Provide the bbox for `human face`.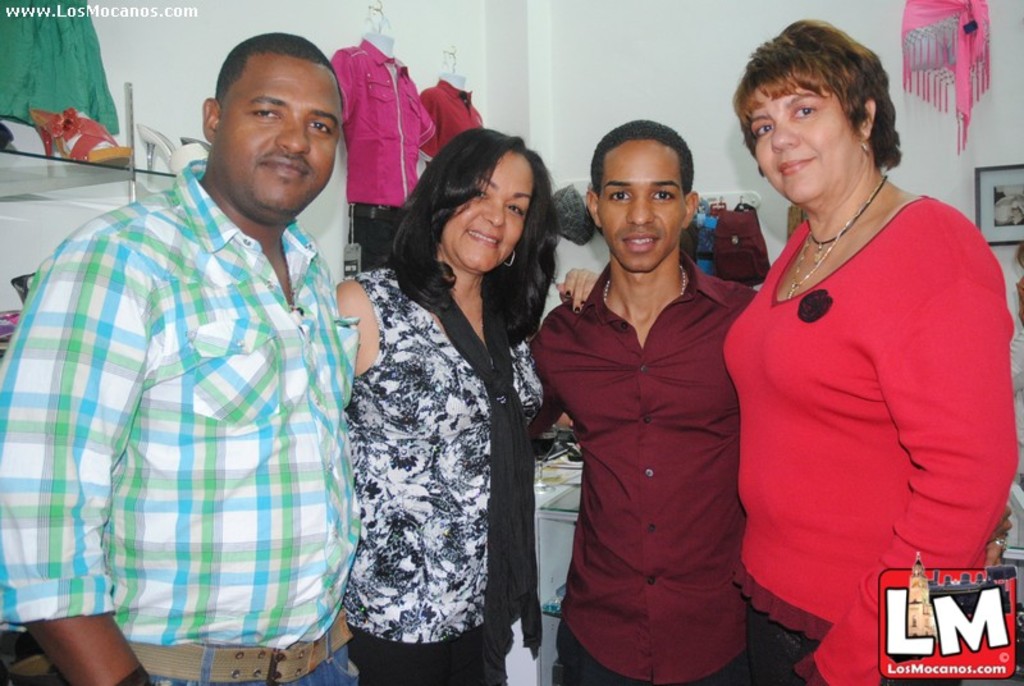
215/58/343/219.
